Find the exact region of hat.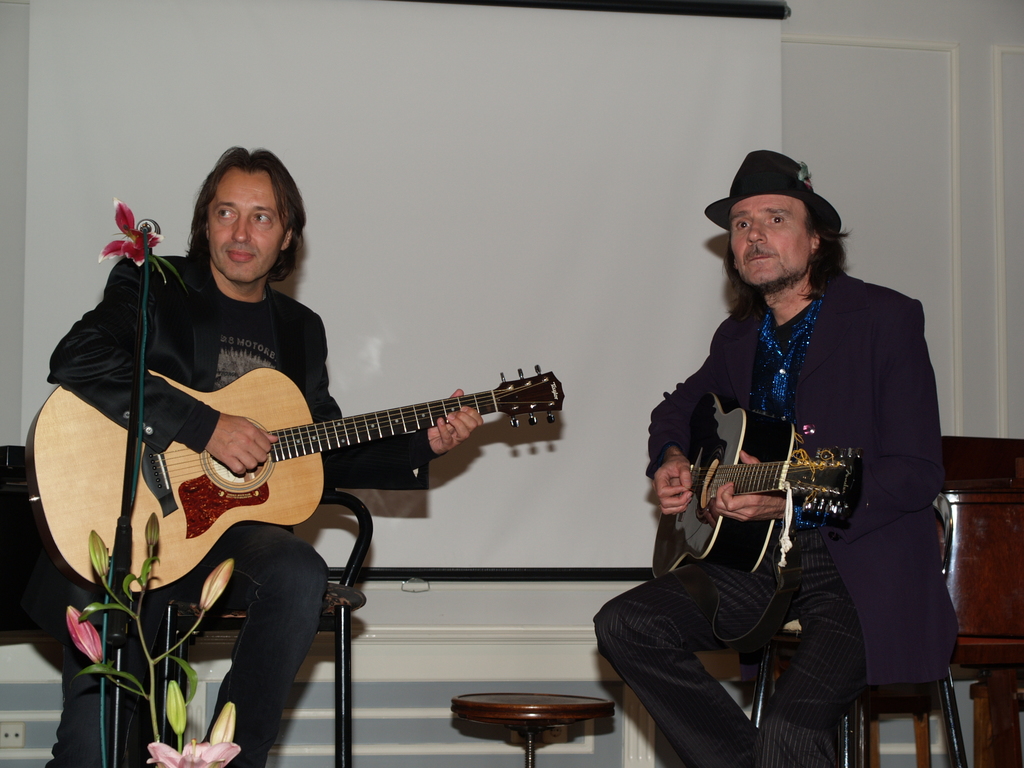
Exact region: (left=707, top=147, right=845, bottom=244).
